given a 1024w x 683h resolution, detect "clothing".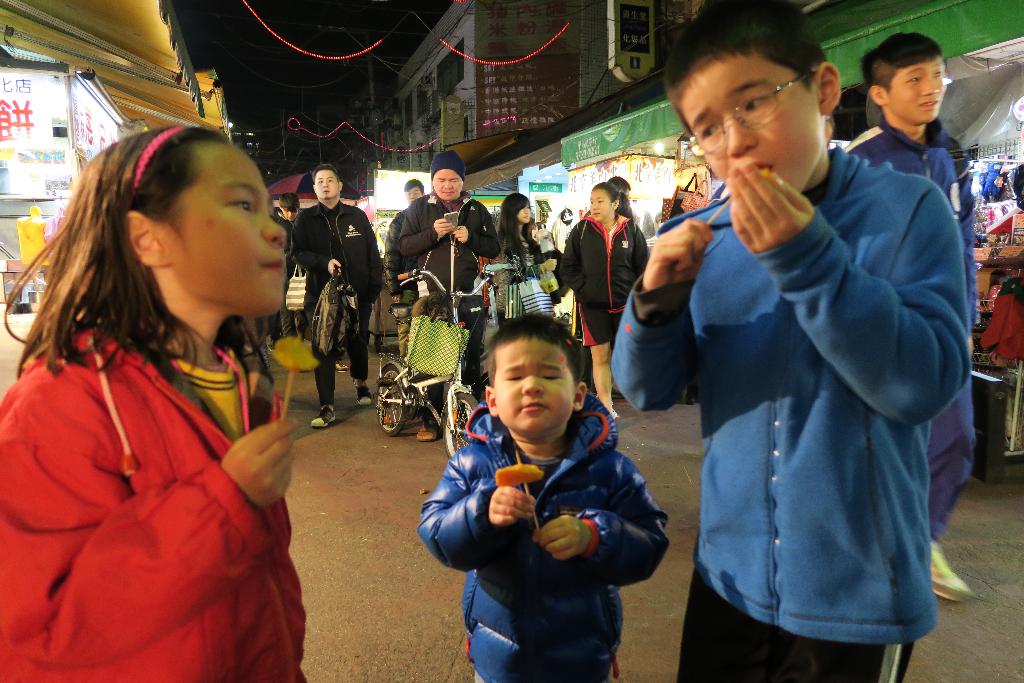
(x1=498, y1=236, x2=544, y2=308).
